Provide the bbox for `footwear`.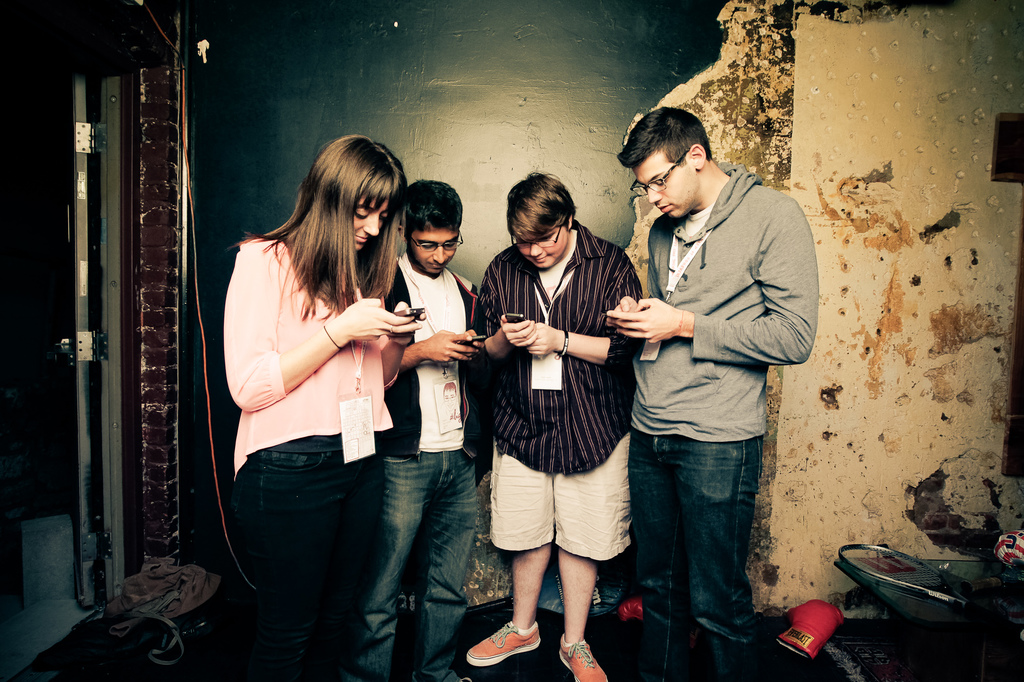
<box>559,633,604,681</box>.
